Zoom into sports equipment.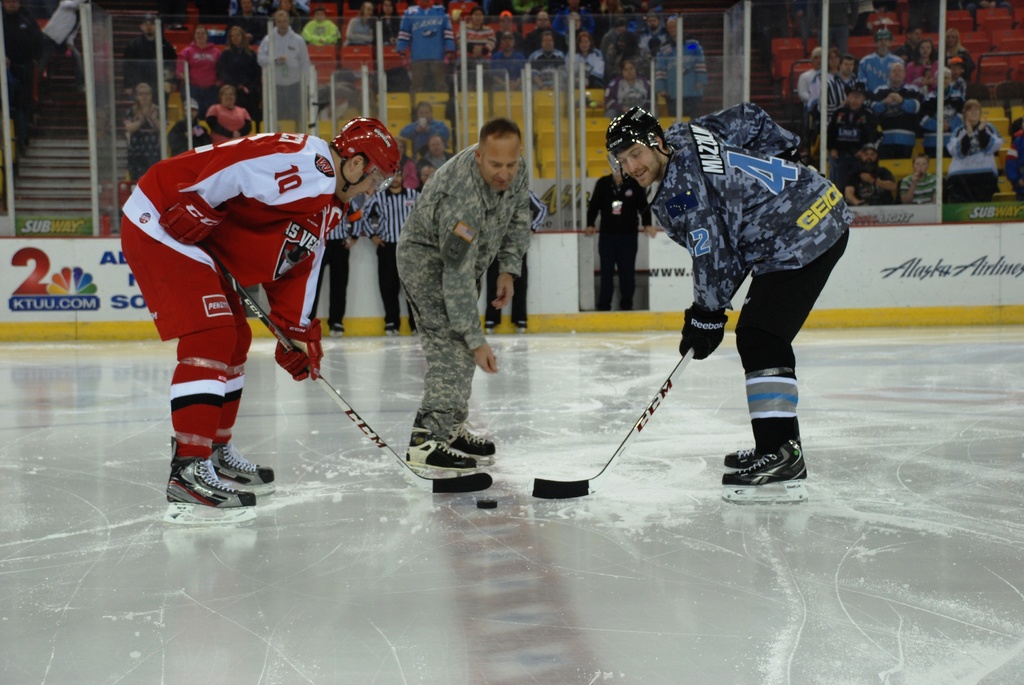
Zoom target: 404 410 476 473.
